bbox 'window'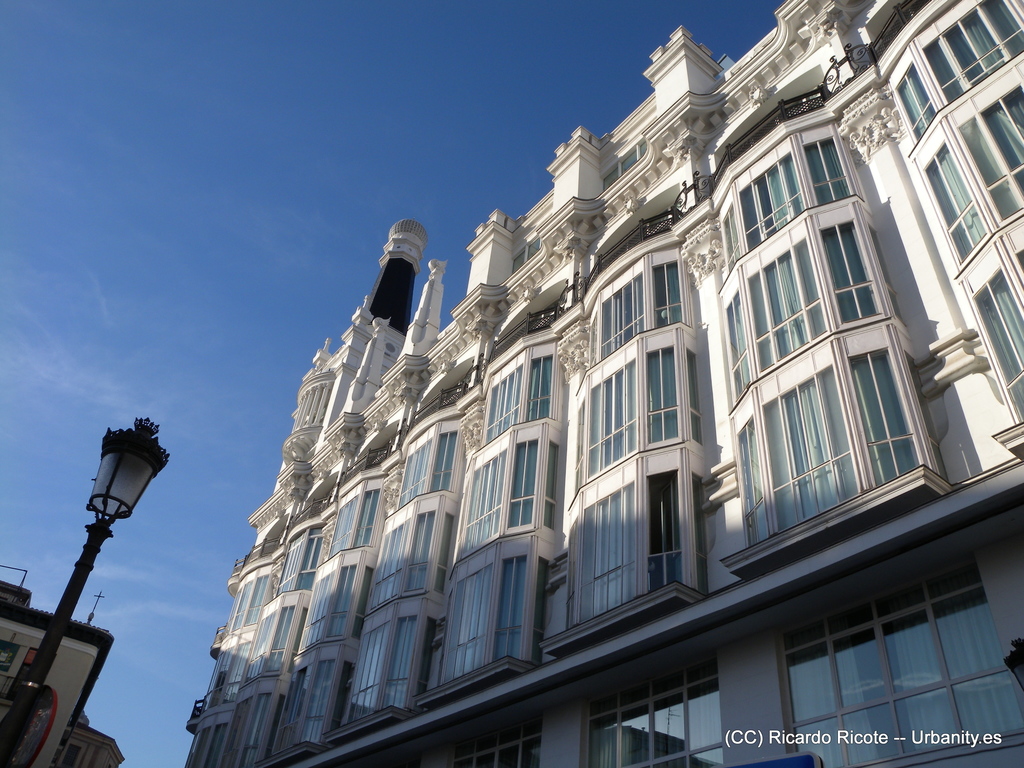
region(736, 340, 920, 543)
